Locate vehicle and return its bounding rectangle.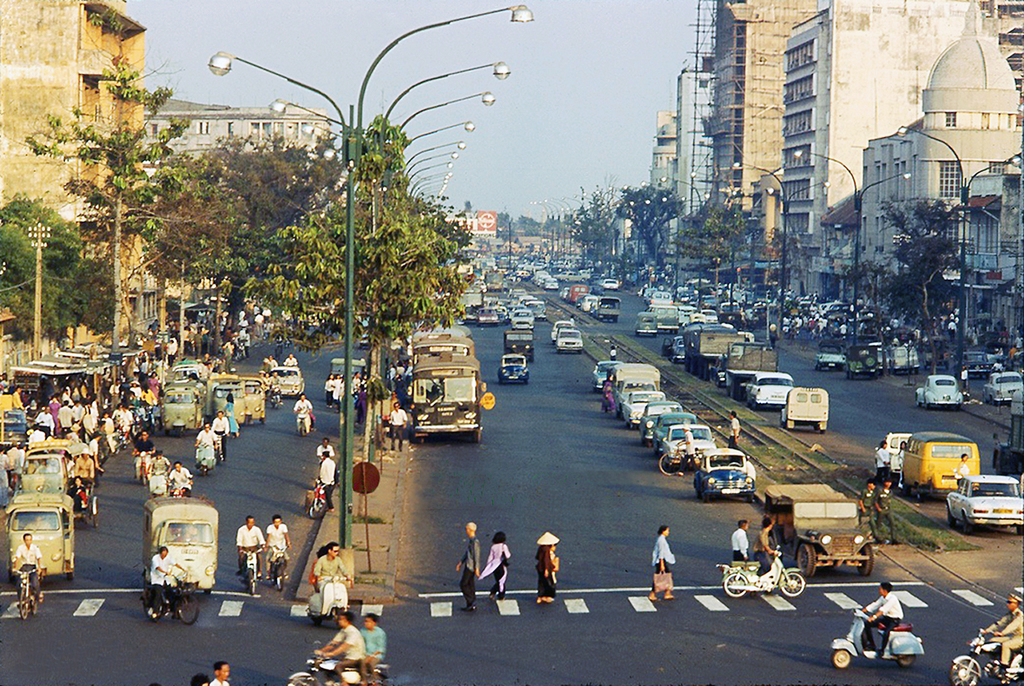
pyautogui.locateOnScreen(273, 386, 284, 410).
